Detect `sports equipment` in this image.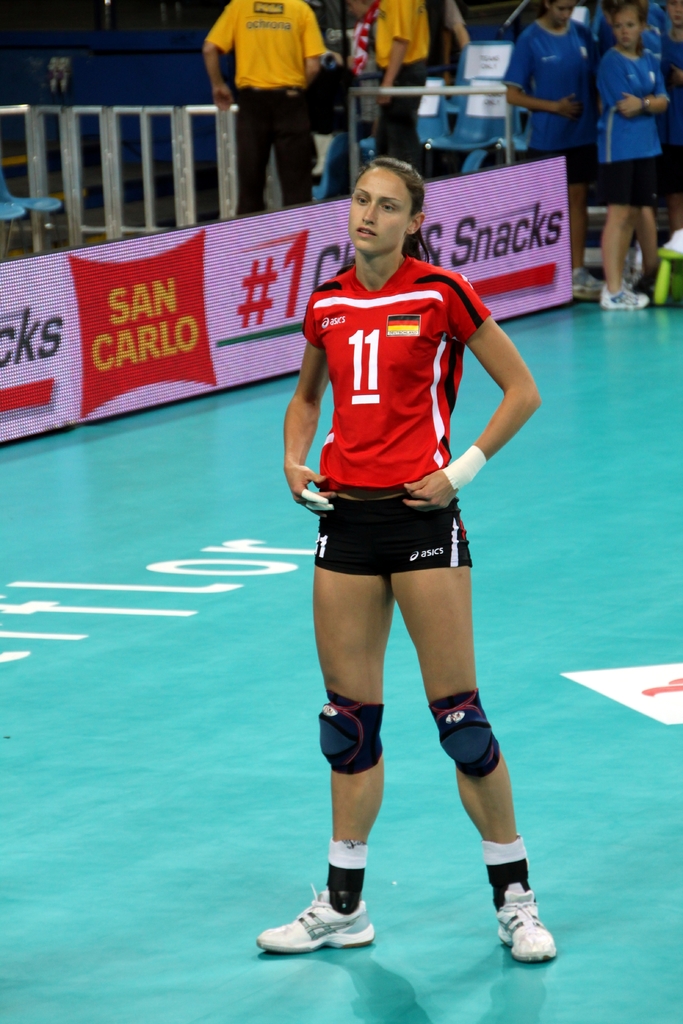
Detection: (315,691,392,772).
